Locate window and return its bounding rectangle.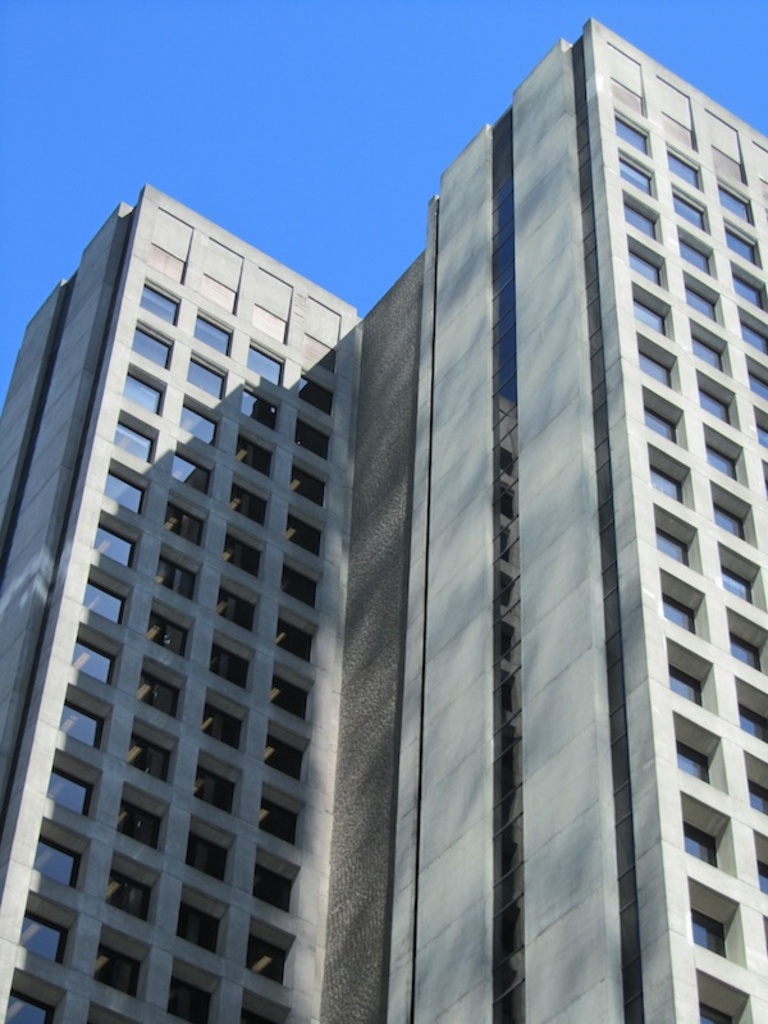
rect(161, 973, 223, 1023).
